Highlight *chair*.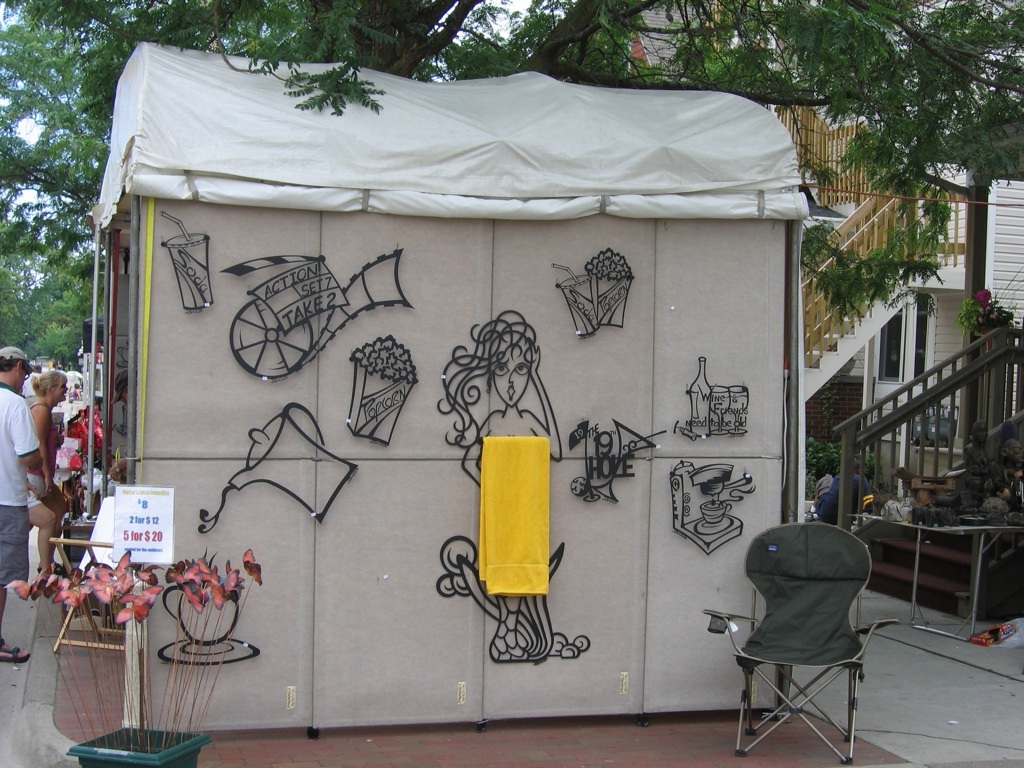
Highlighted region: bbox=[743, 525, 896, 767].
